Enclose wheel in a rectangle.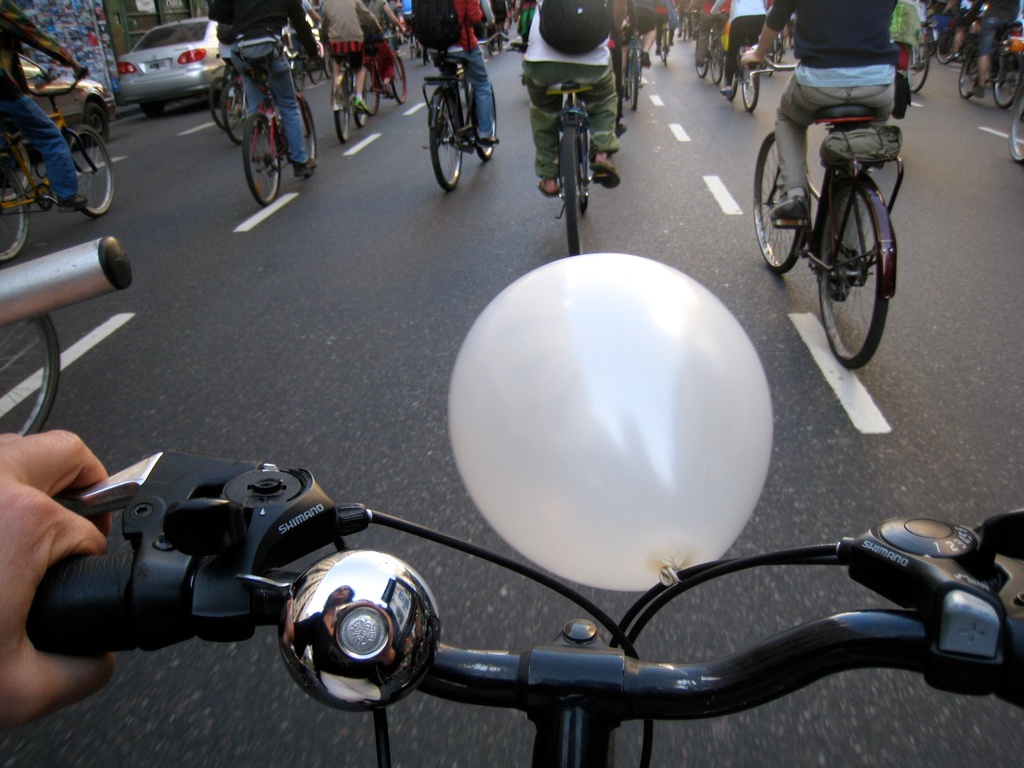
(x1=237, y1=113, x2=282, y2=205).
